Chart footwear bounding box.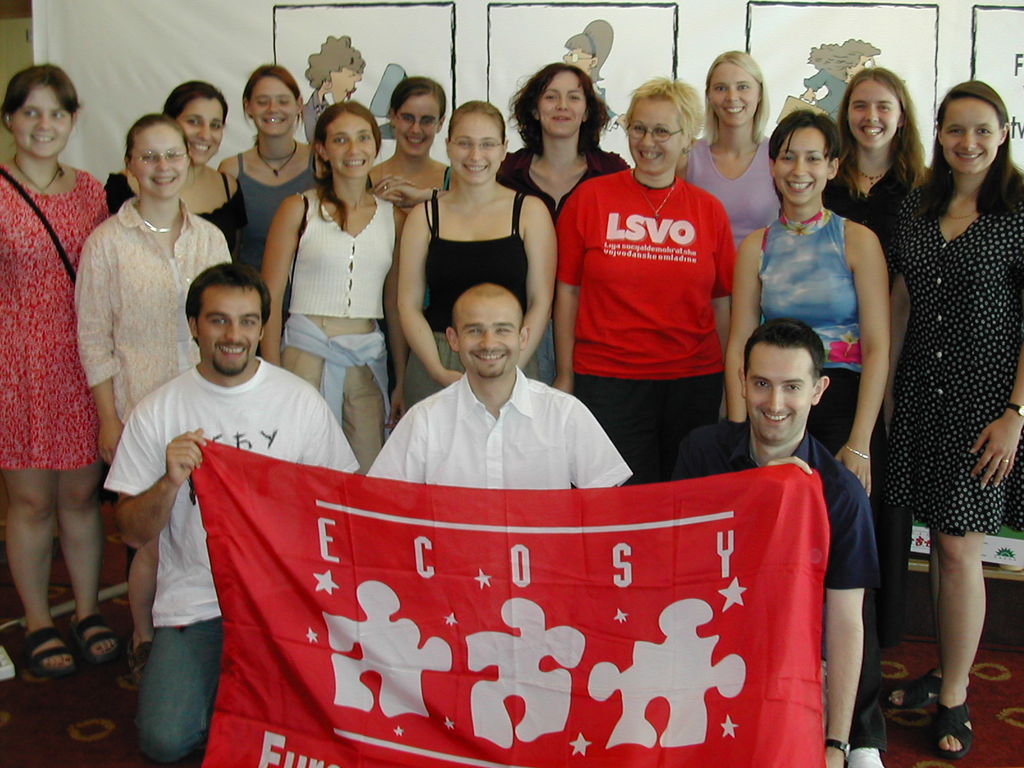
Charted: crop(19, 625, 83, 677).
